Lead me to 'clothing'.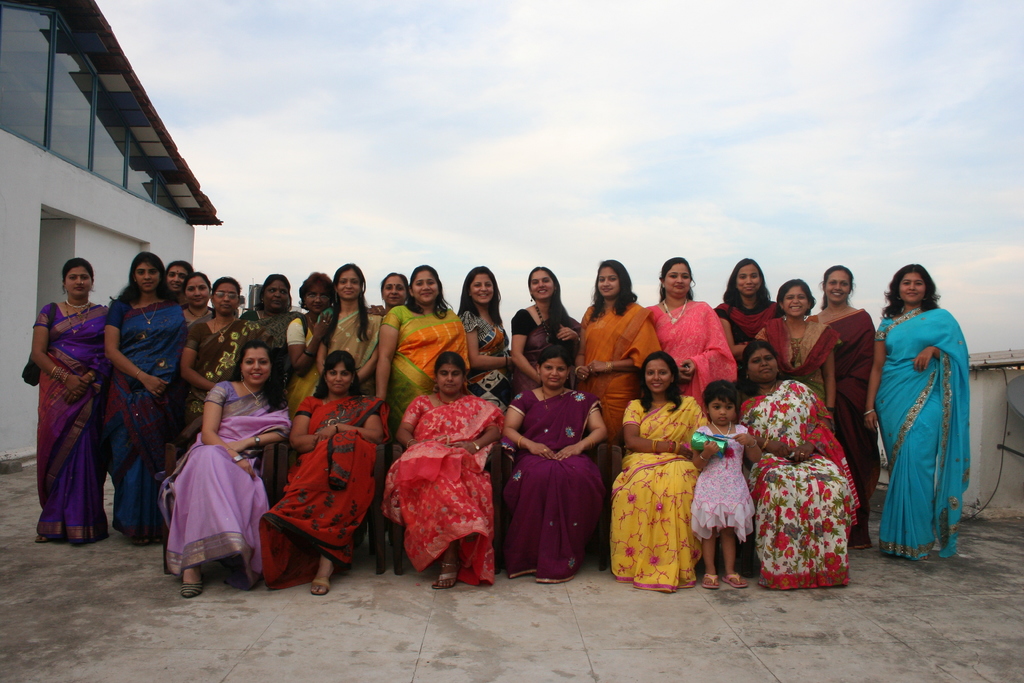
Lead to Rect(576, 298, 658, 500).
